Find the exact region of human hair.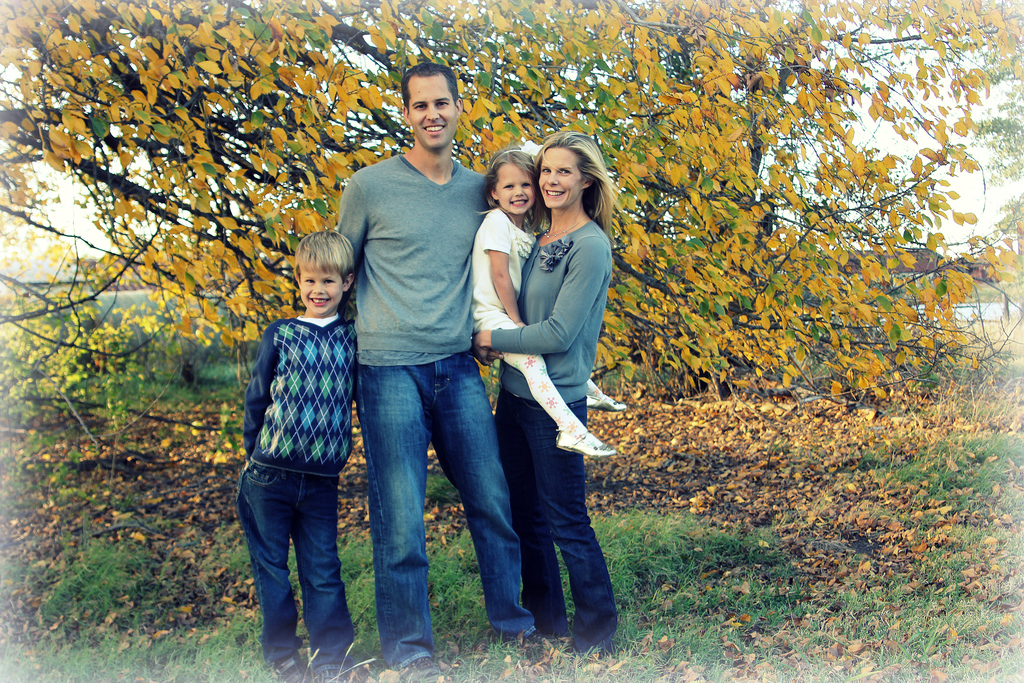
Exact region: region(481, 144, 538, 227).
